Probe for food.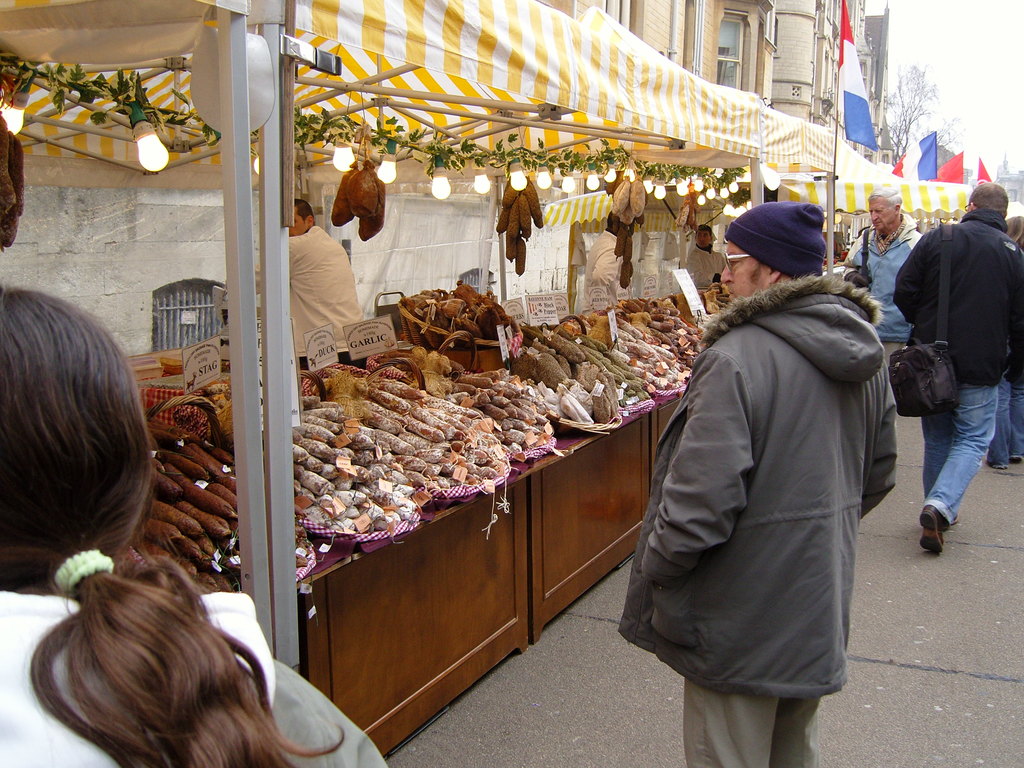
Probe result: <box>342,161,381,218</box>.
